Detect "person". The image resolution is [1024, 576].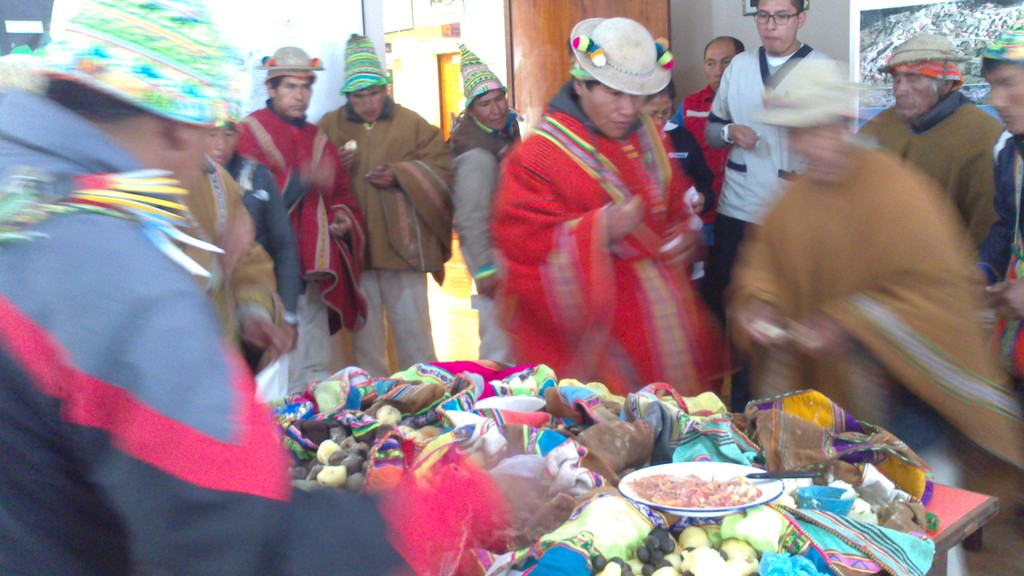
select_region(705, 0, 852, 287).
